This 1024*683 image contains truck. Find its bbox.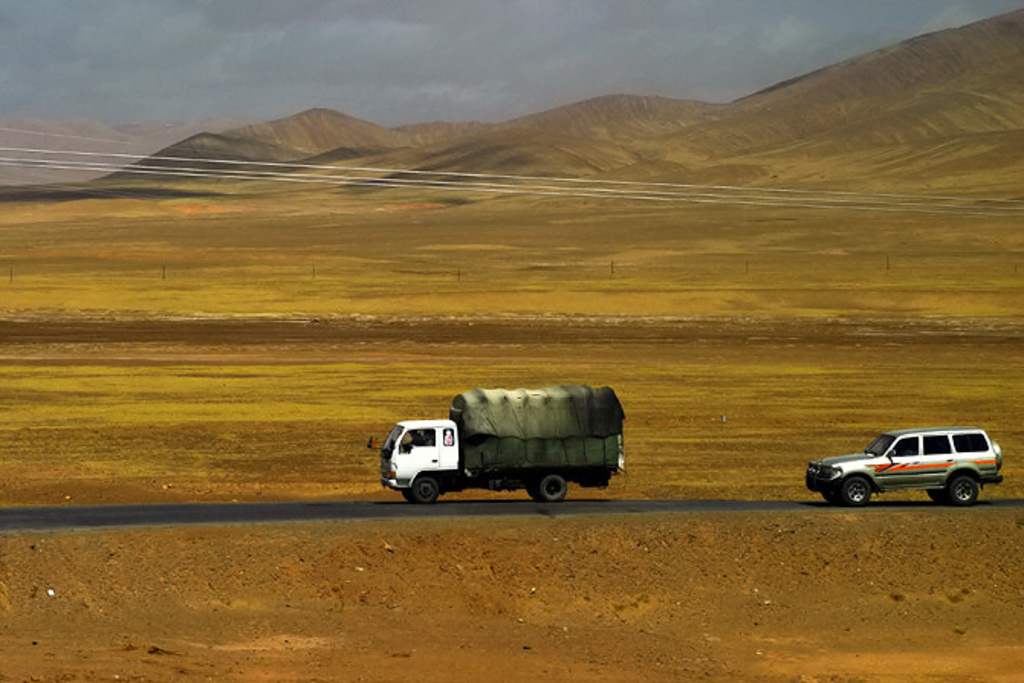
{"left": 371, "top": 388, "right": 636, "bottom": 515}.
